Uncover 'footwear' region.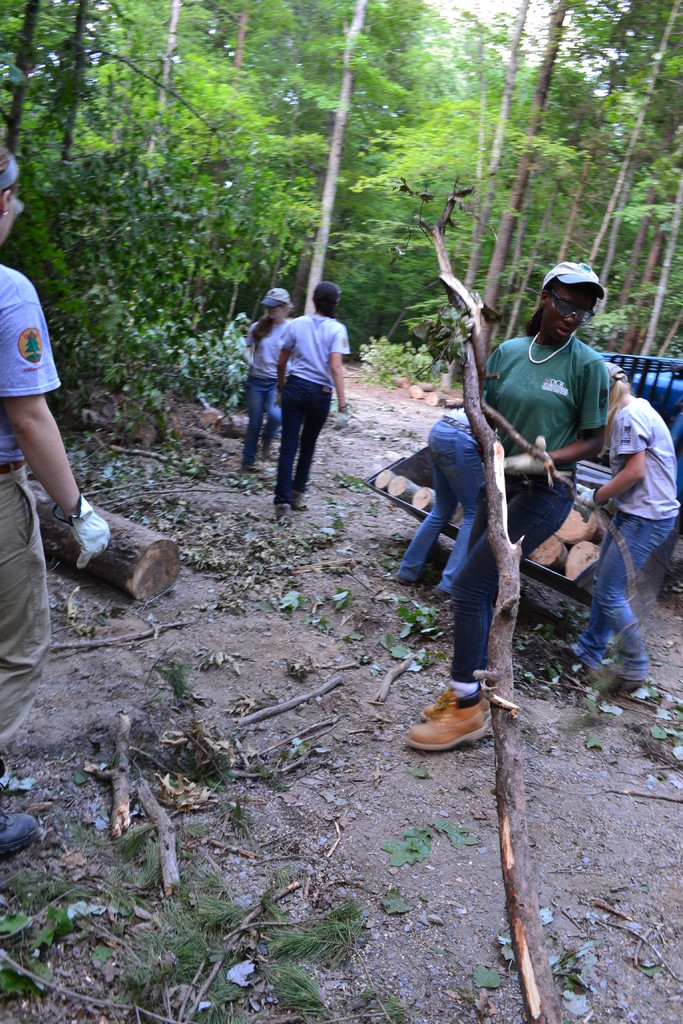
Uncovered: 262, 445, 272, 465.
